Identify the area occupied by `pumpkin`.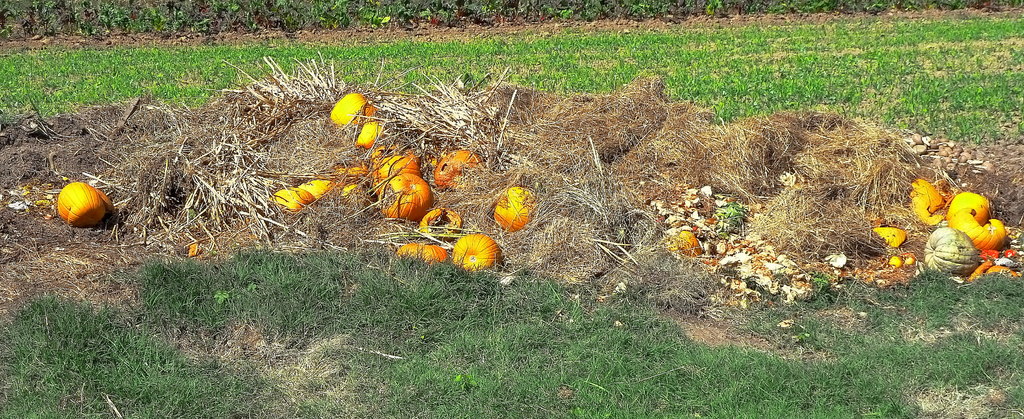
Area: 947, 205, 1009, 251.
